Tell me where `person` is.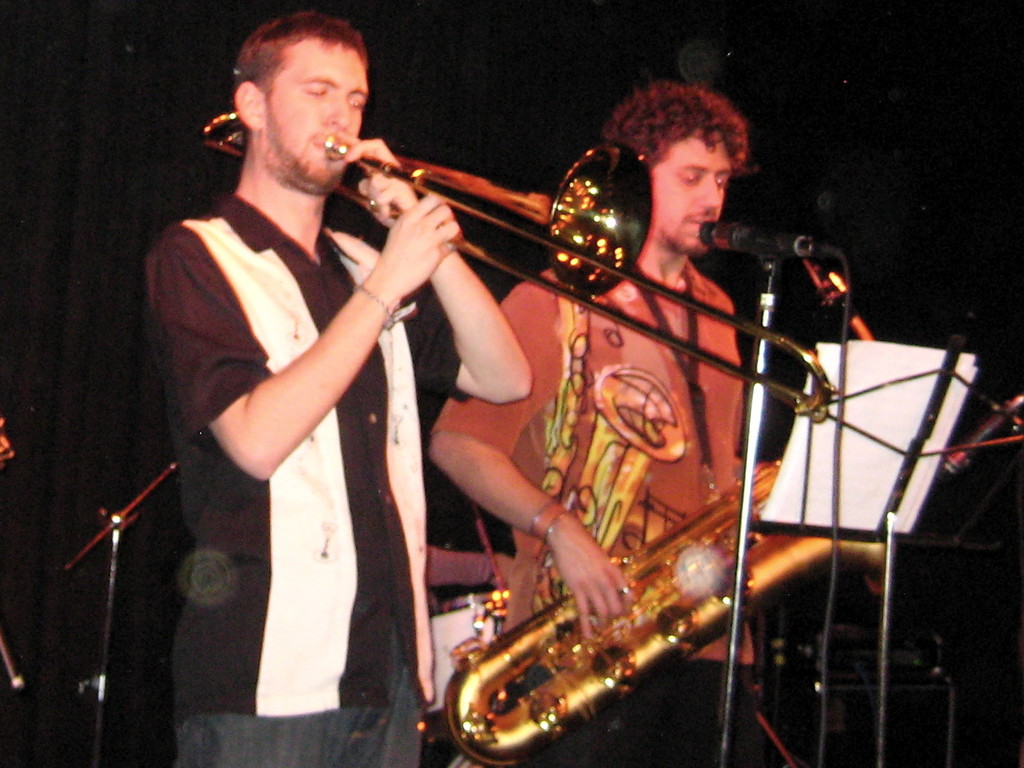
`person` is at 138 0 461 767.
